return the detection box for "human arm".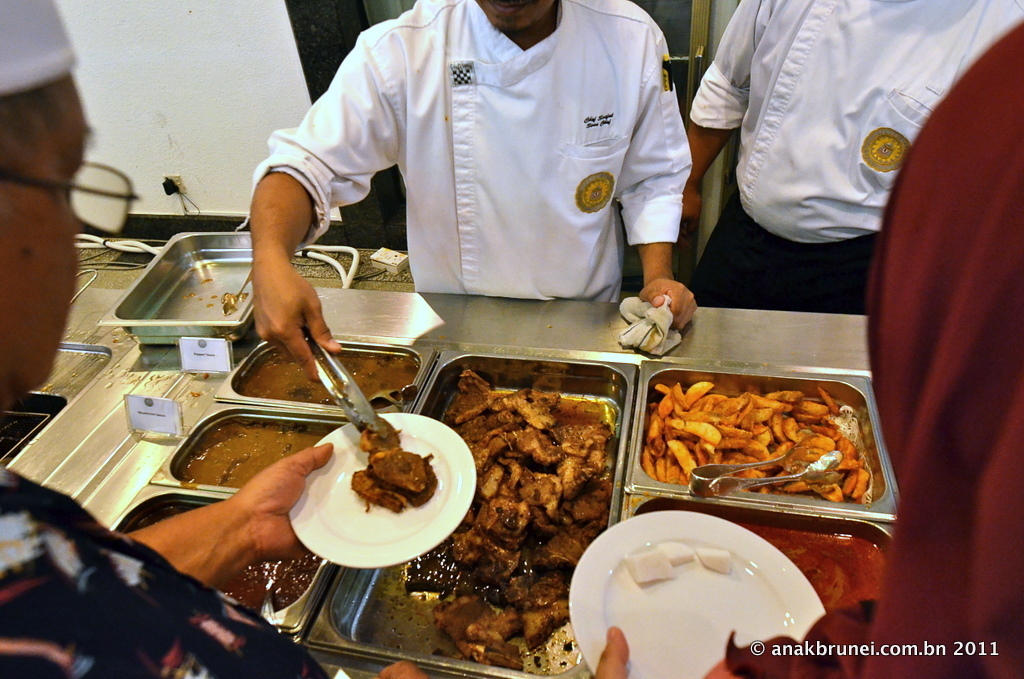
{"x1": 590, "y1": 622, "x2": 629, "y2": 678}.
